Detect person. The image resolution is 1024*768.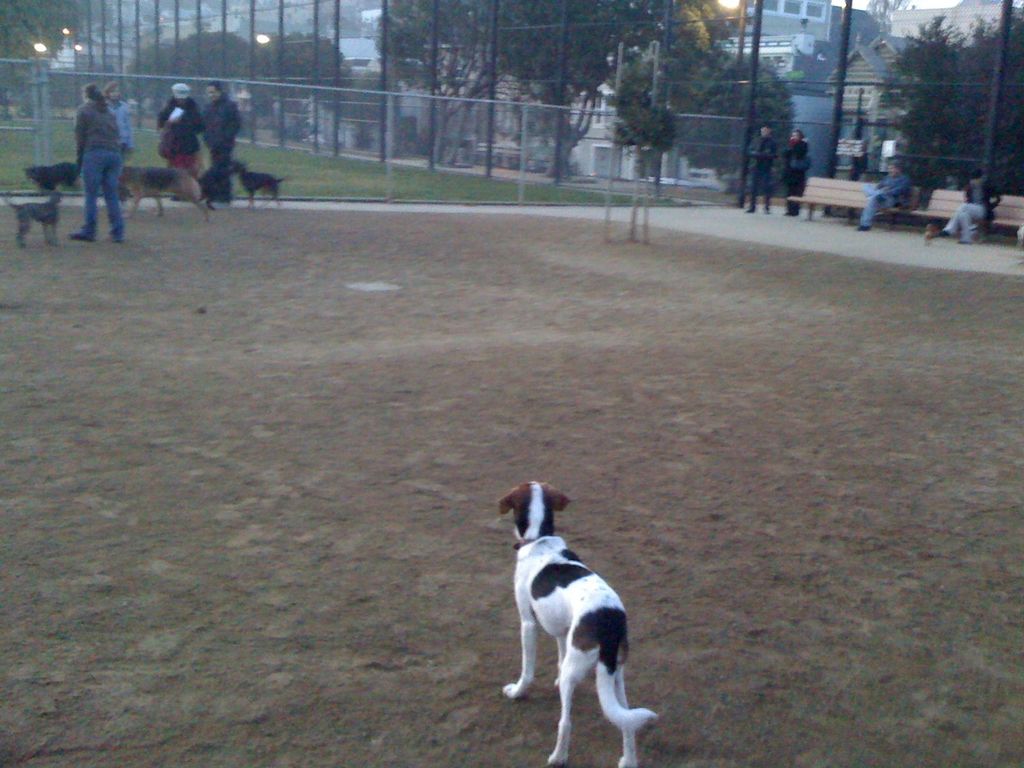
Rect(201, 78, 235, 196).
